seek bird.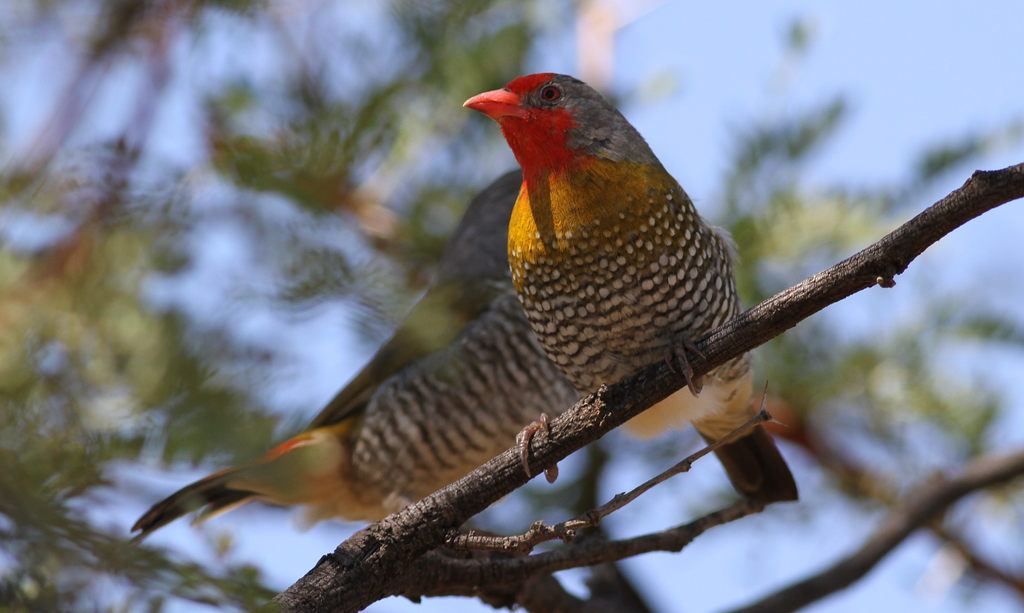
(448,65,812,519).
